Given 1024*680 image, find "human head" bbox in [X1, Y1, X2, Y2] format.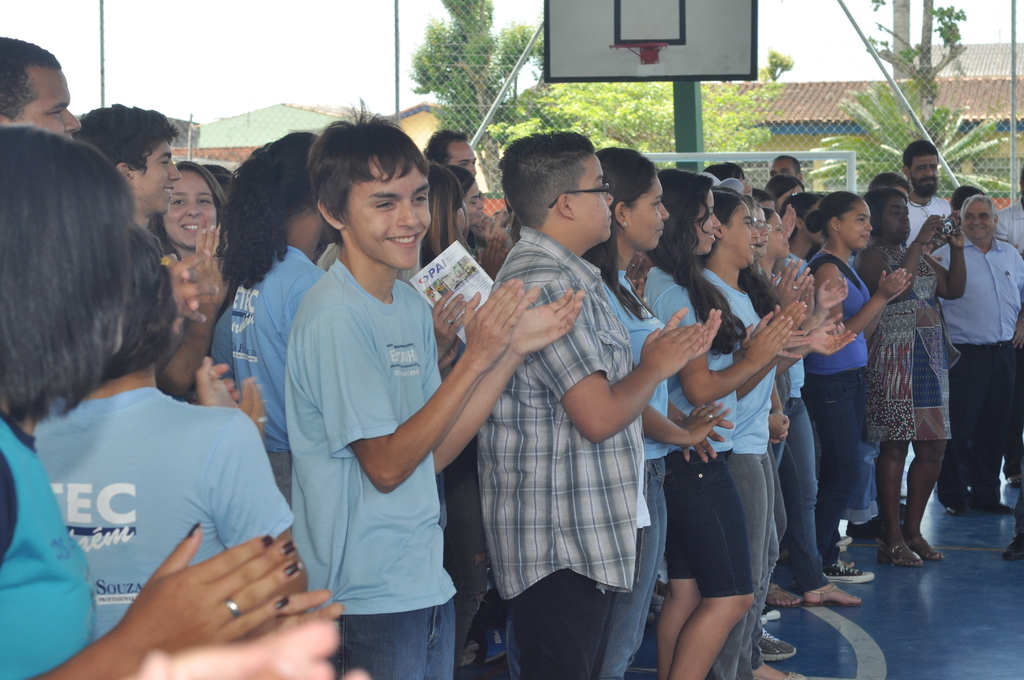
[309, 118, 433, 273].
